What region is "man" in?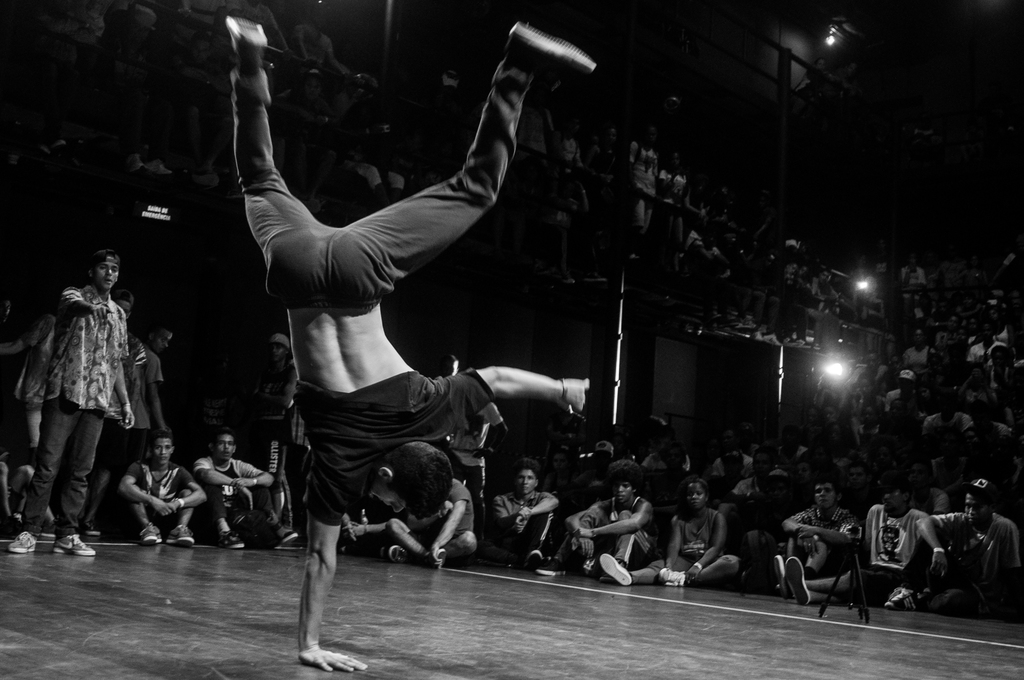
<region>383, 480, 477, 562</region>.
